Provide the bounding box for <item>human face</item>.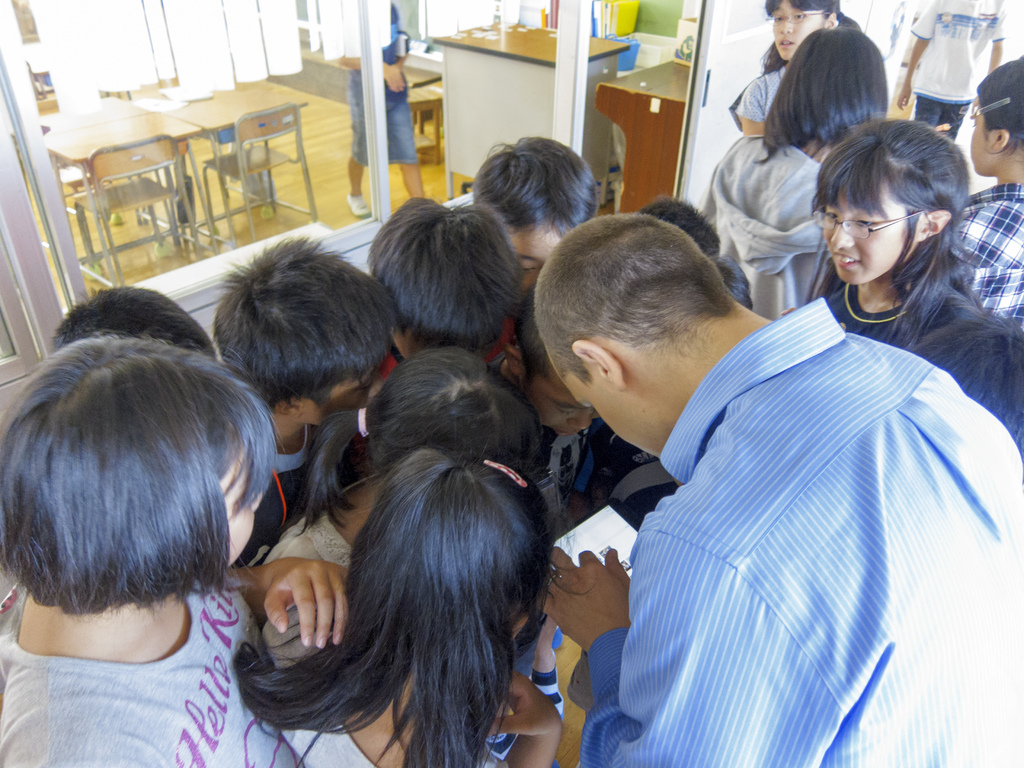
x1=557, y1=374, x2=658, y2=457.
